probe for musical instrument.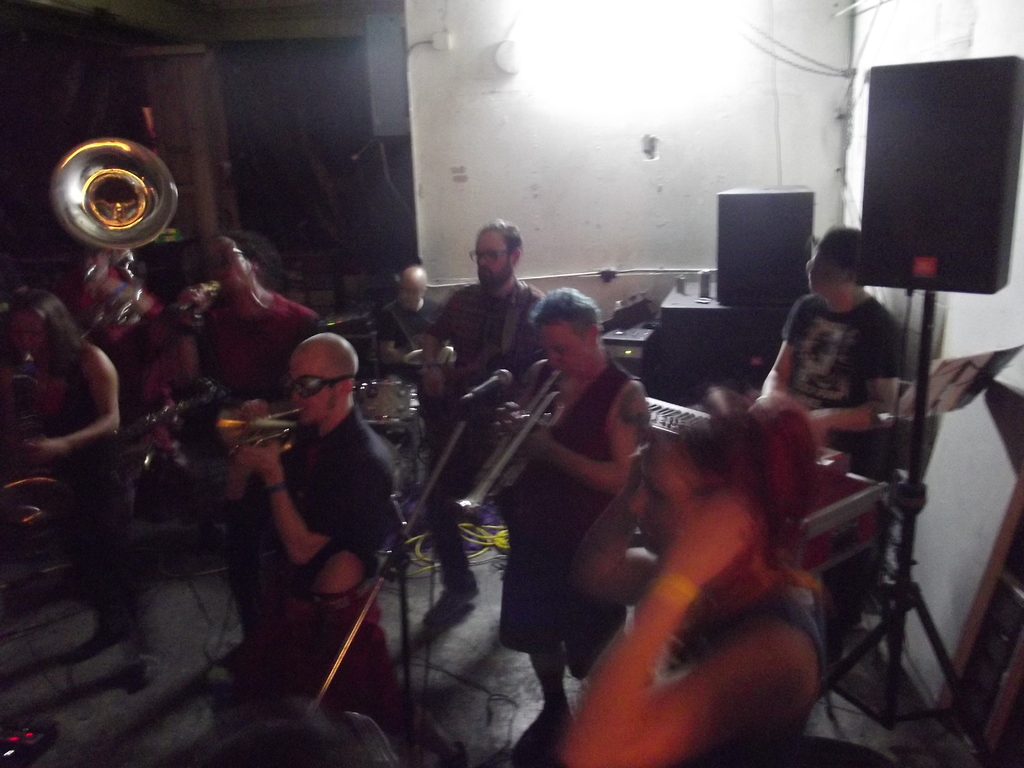
Probe result: 451, 365, 560, 519.
